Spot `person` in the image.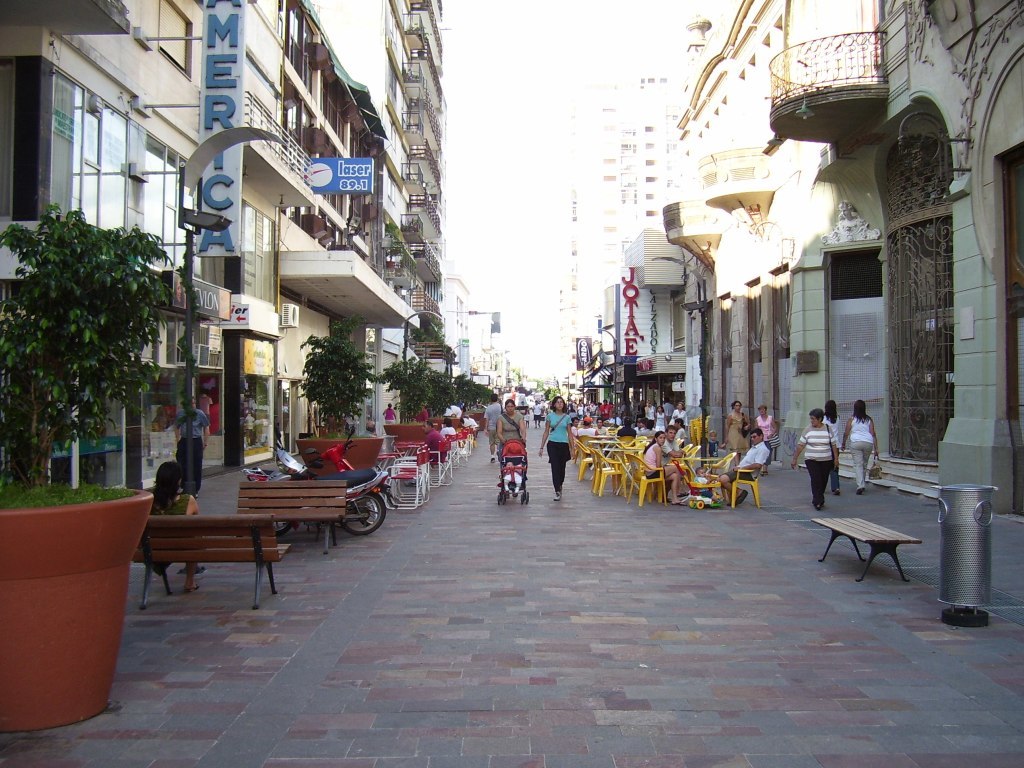
`person` found at <bbox>167, 397, 211, 484</bbox>.
